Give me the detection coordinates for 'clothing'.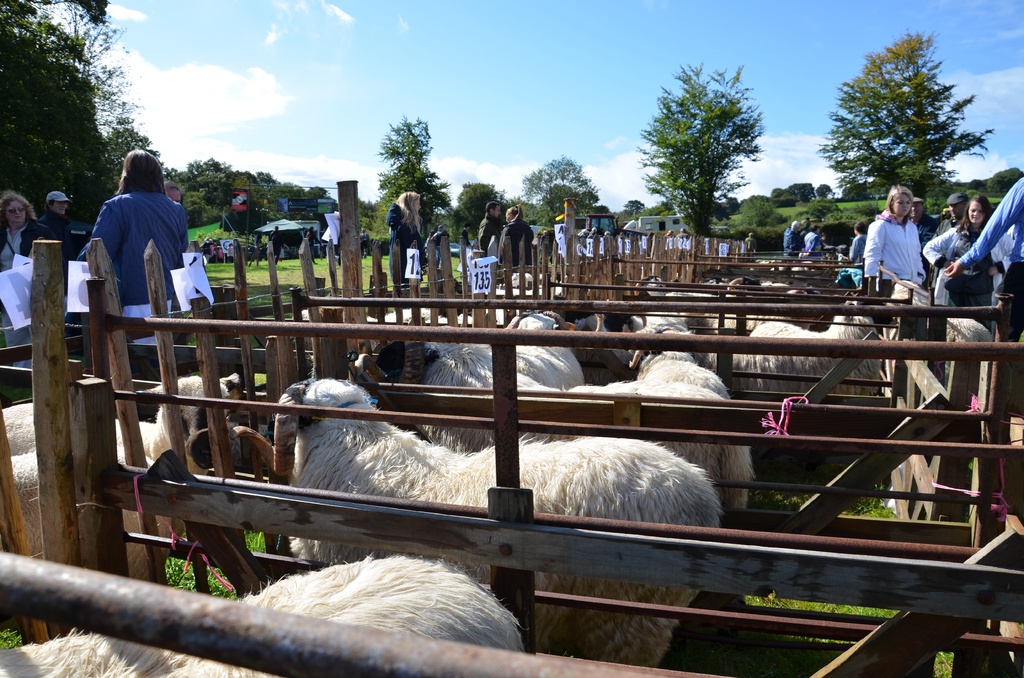
Rect(922, 229, 1007, 331).
